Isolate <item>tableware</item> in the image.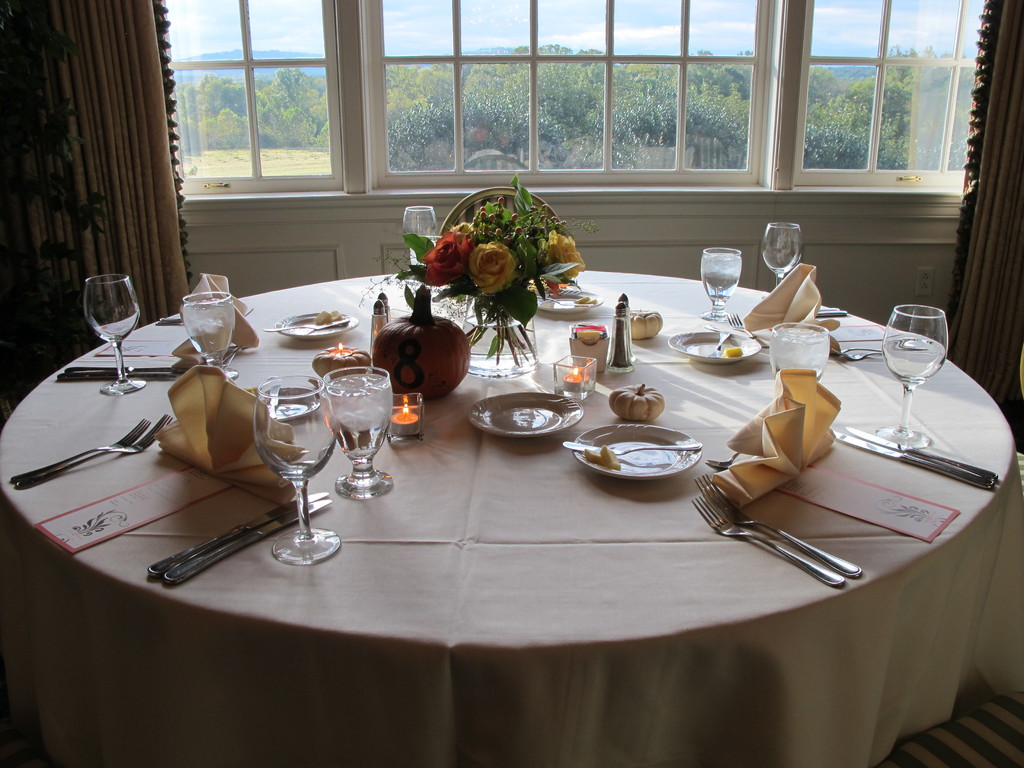
Isolated region: BBox(163, 500, 329, 582).
